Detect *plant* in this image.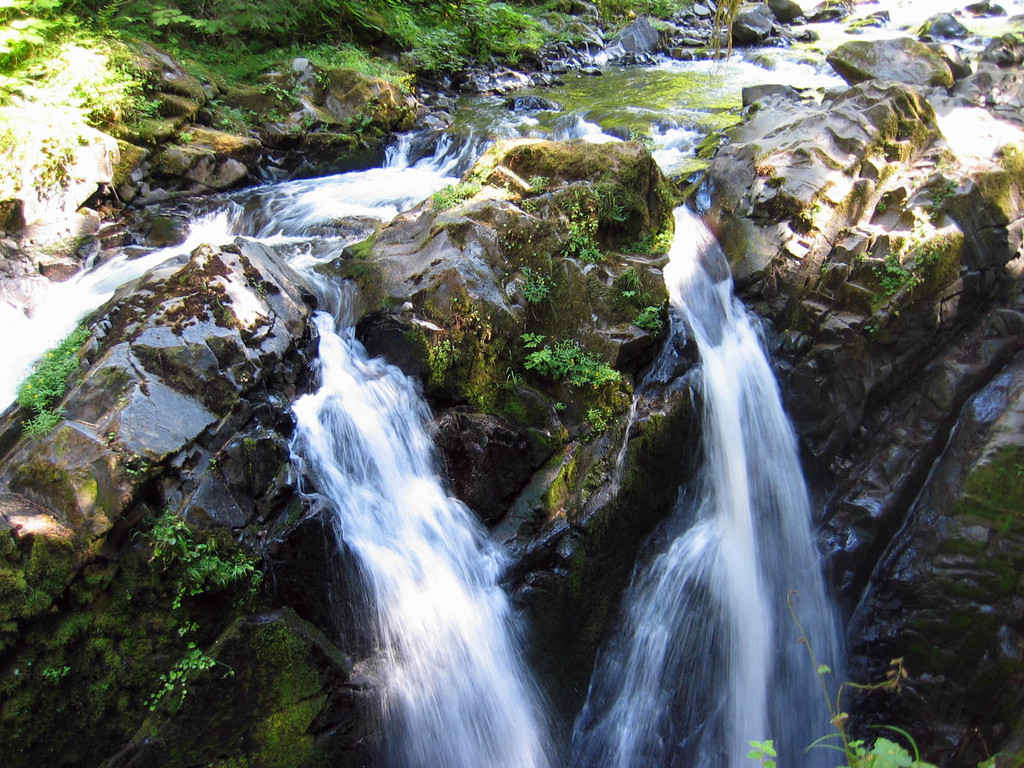
Detection: (left=289, top=124, right=303, bottom=136).
